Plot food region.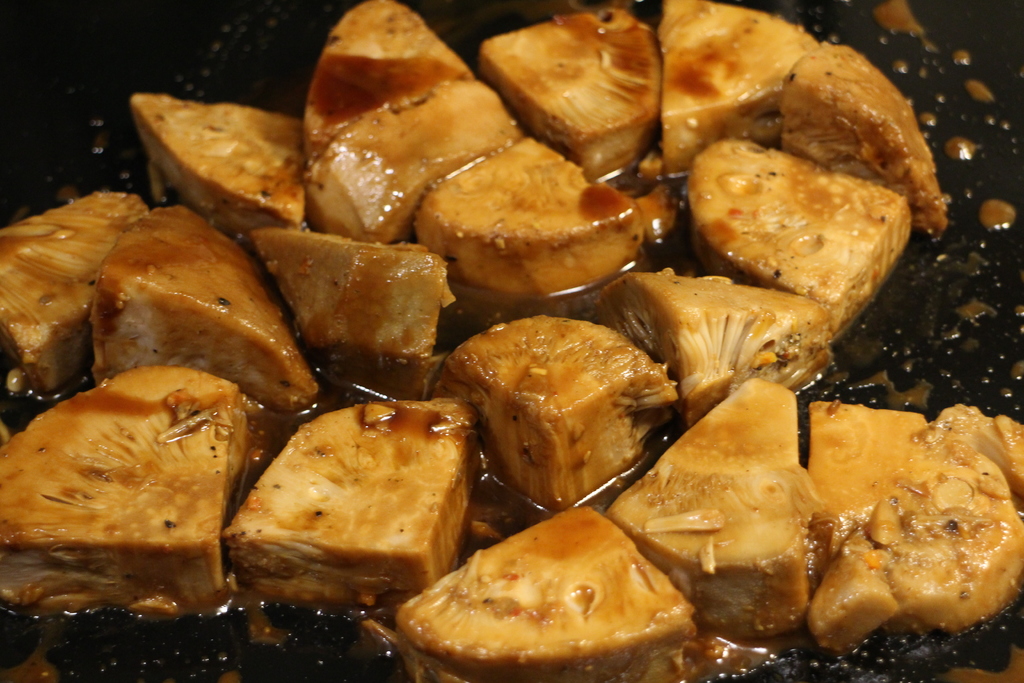
Plotted at pyautogui.locateOnScreen(220, 399, 480, 610).
